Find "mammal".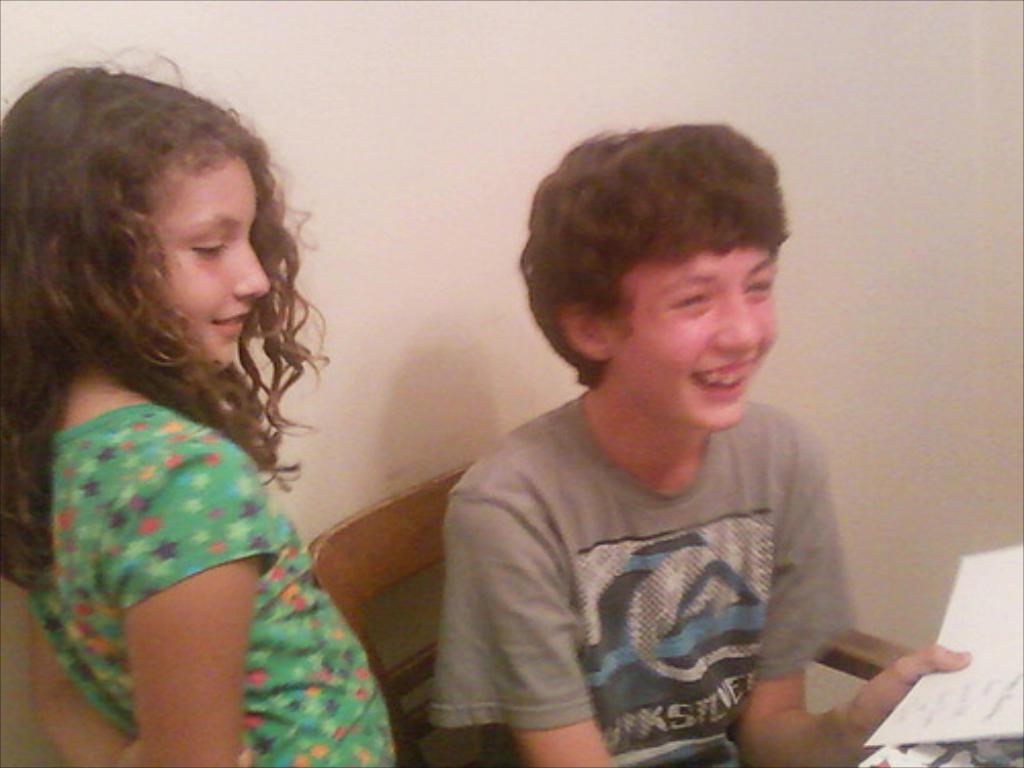
region(416, 137, 897, 767).
